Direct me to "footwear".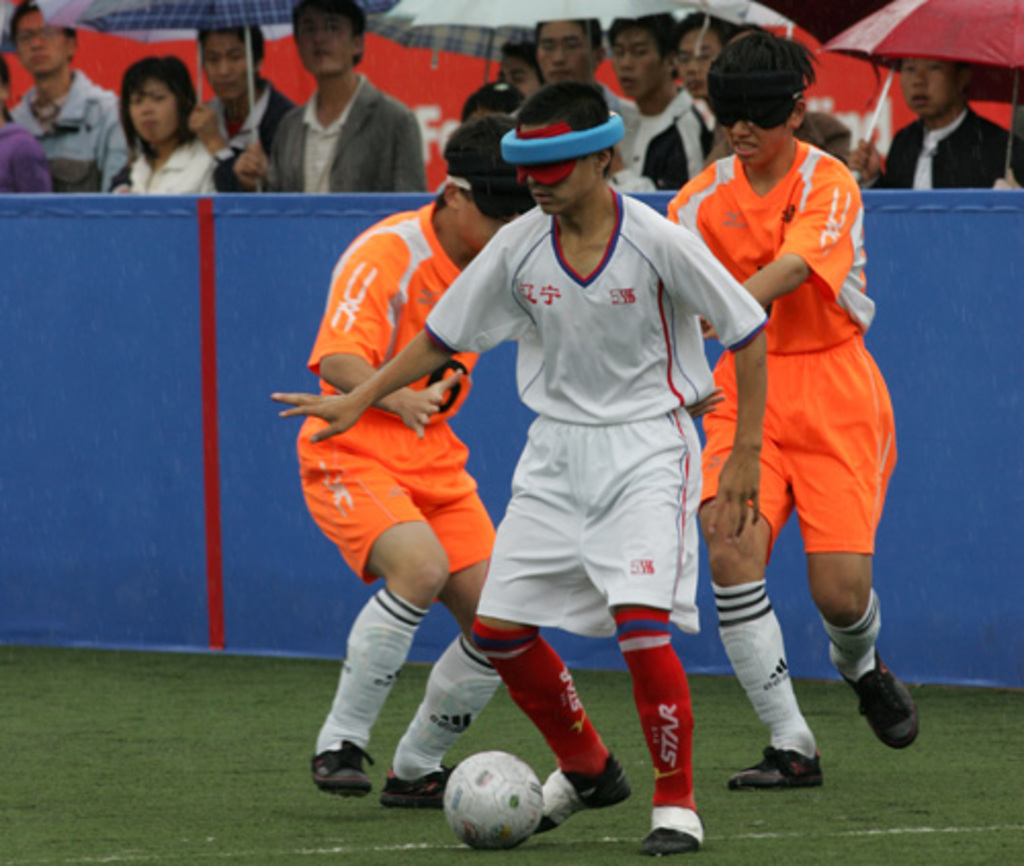
Direction: box=[729, 741, 831, 792].
